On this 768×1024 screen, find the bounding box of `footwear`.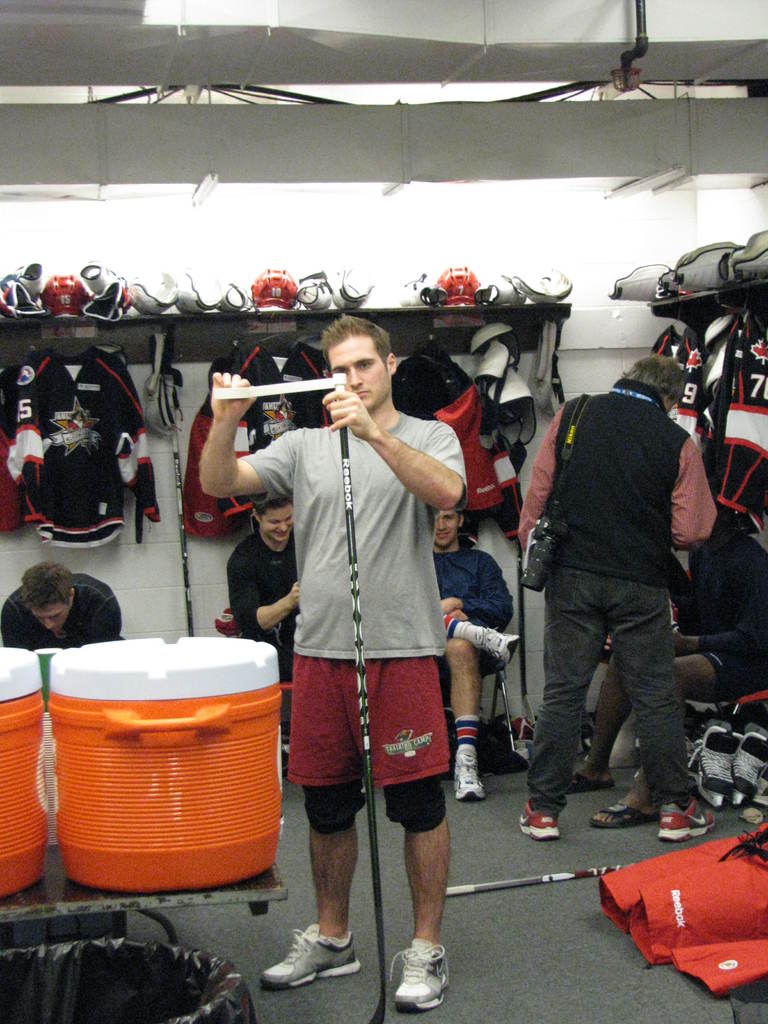
Bounding box: <box>260,930,356,1000</box>.
